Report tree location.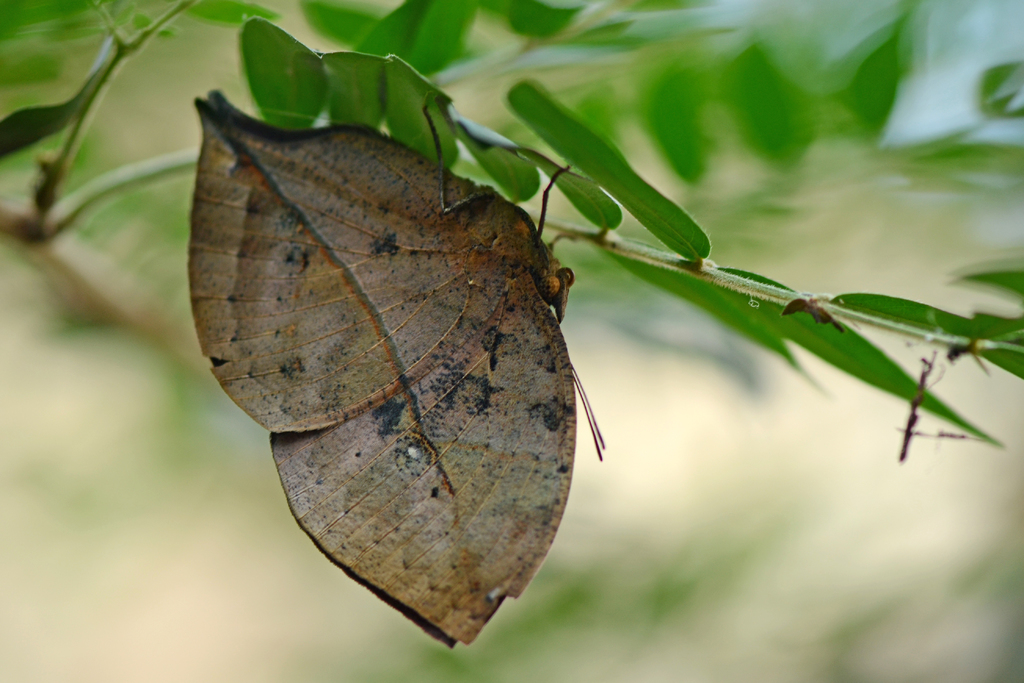
Report: crop(0, 0, 1023, 465).
